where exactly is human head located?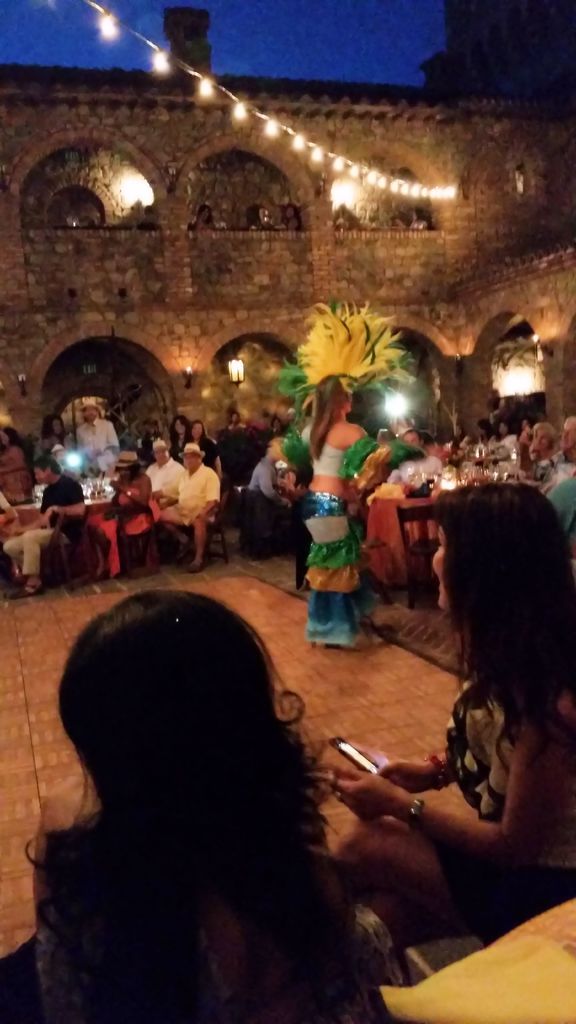
Its bounding box is (x1=169, y1=415, x2=185, y2=436).
